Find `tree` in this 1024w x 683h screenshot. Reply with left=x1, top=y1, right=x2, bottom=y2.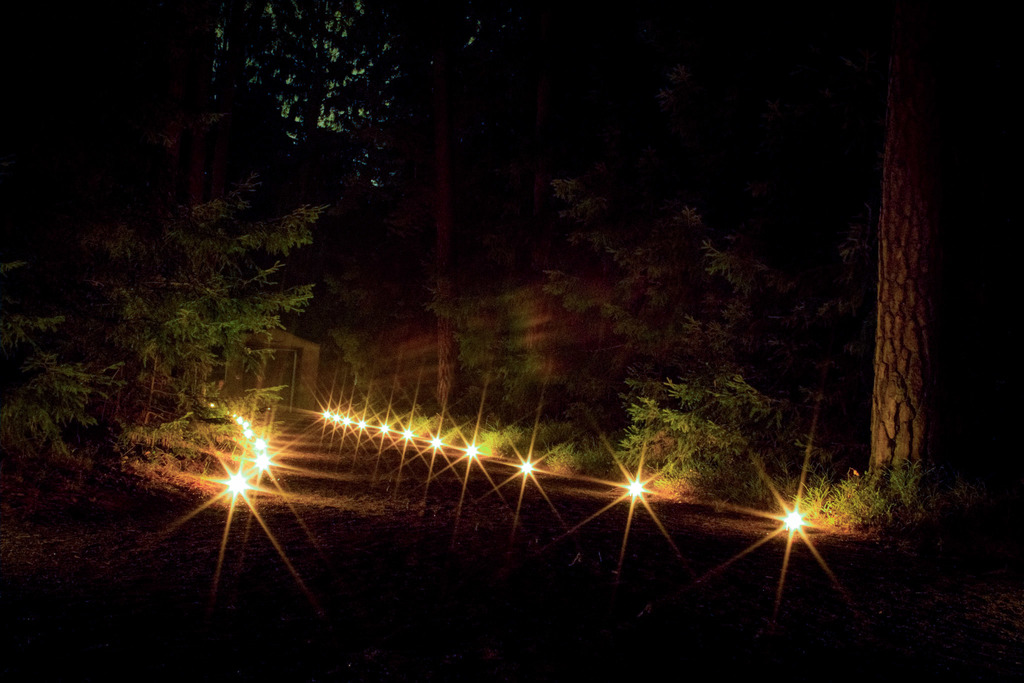
left=867, top=7, right=944, bottom=482.
